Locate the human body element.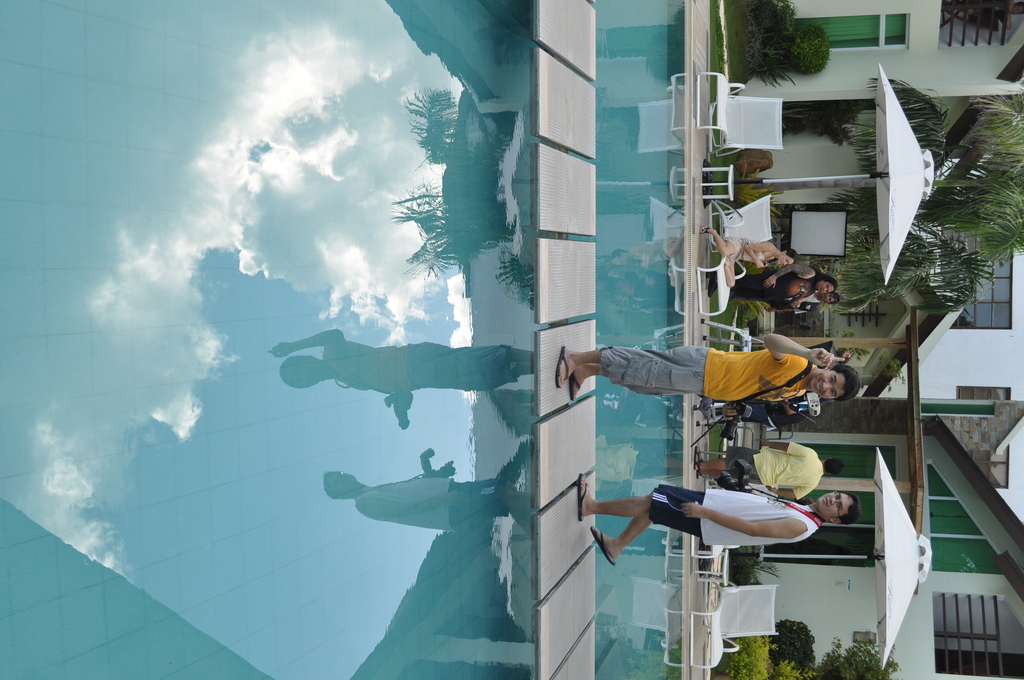
Element bbox: (698,229,795,289).
